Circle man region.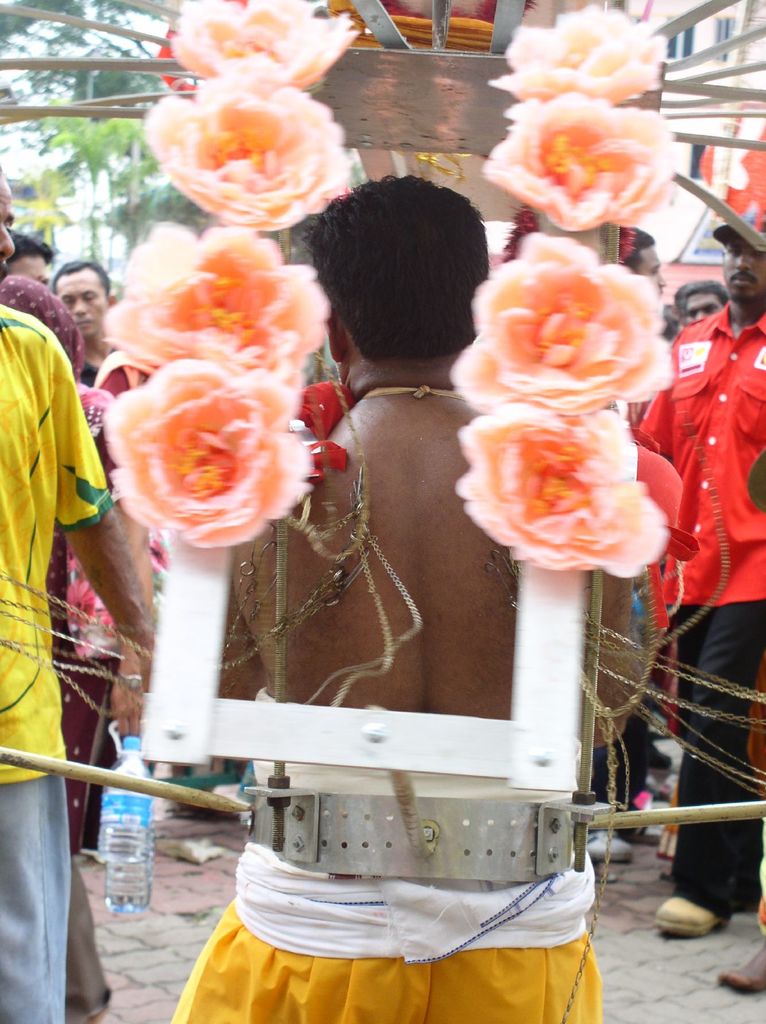
Region: 0,180,168,1023.
